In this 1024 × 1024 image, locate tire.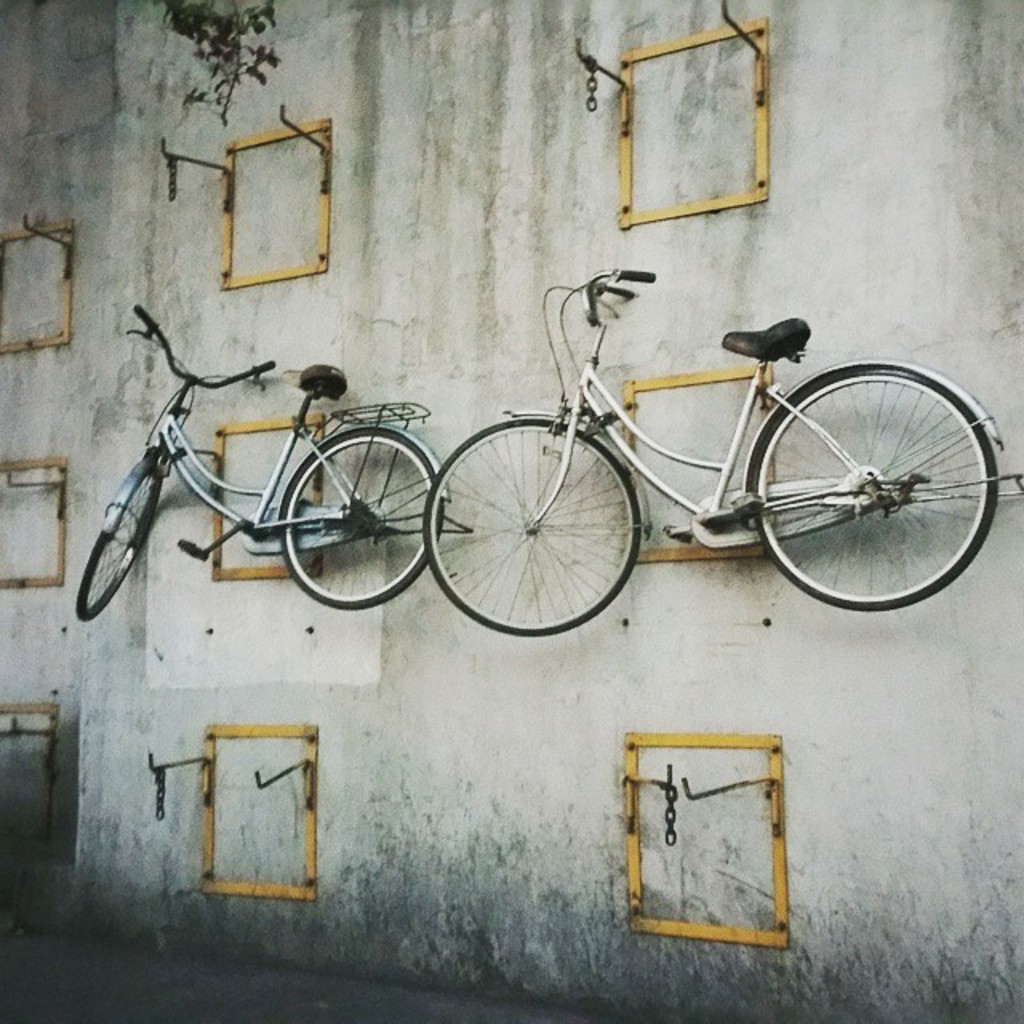
Bounding box: bbox=[78, 467, 163, 619].
